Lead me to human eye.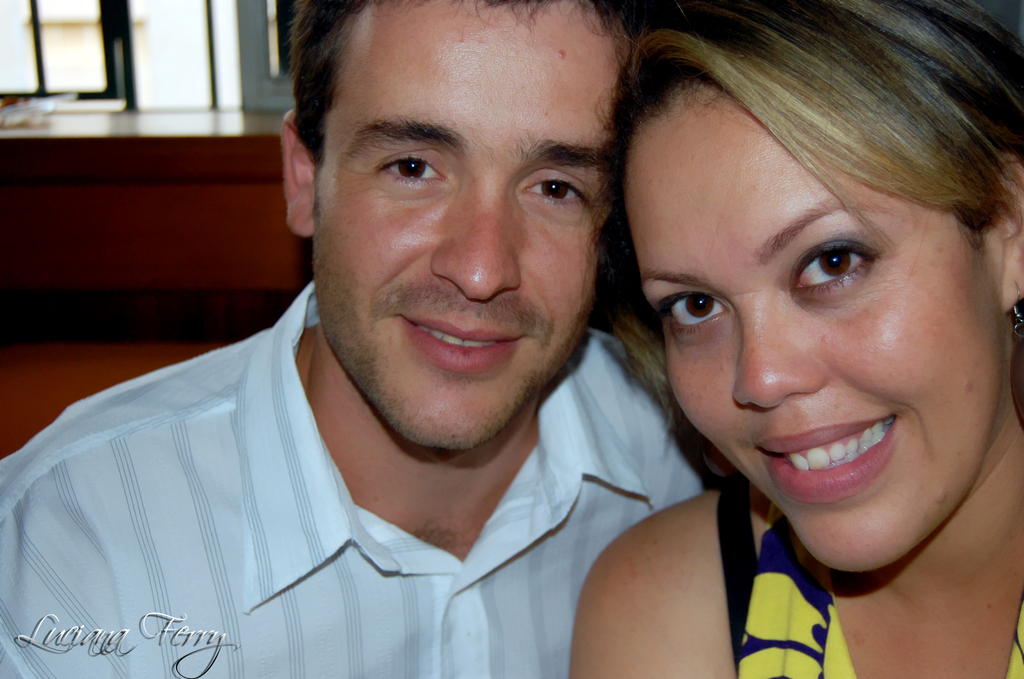
Lead to [left=374, top=146, right=451, bottom=192].
